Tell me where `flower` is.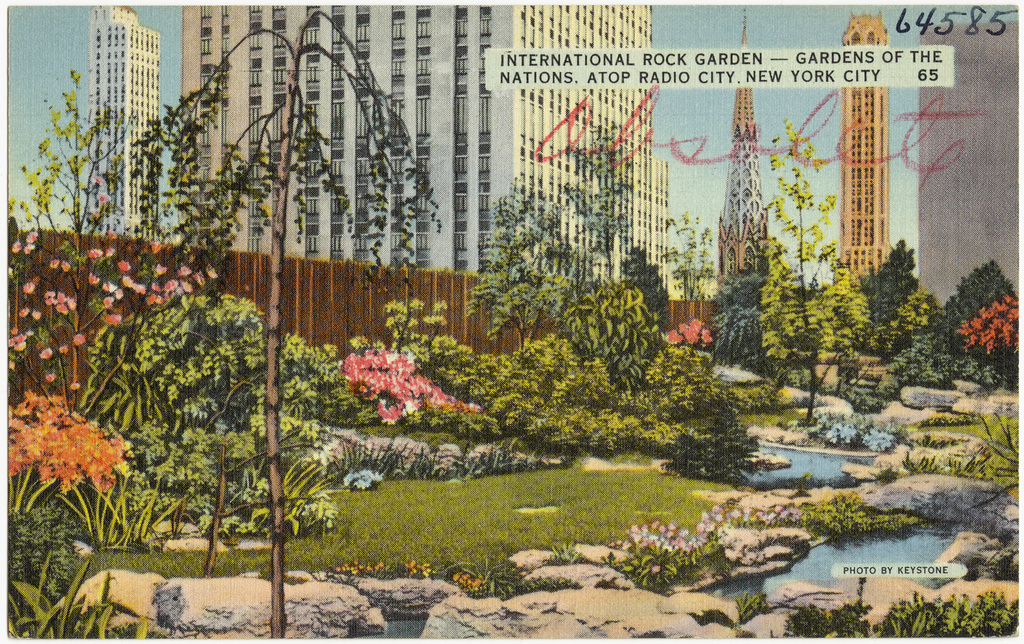
`flower` is at rect(72, 332, 86, 345).
